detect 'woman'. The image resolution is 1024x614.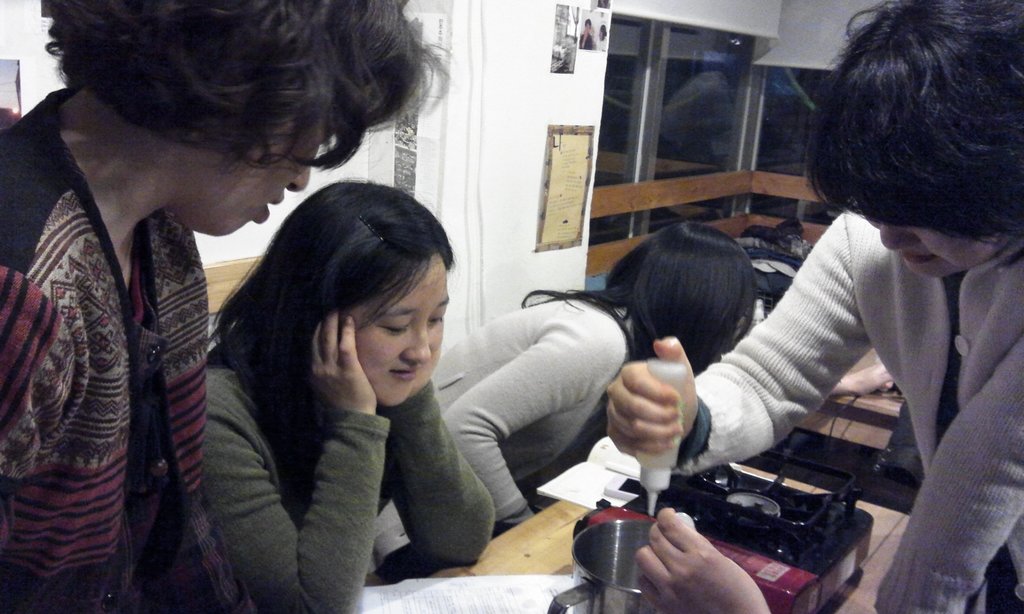
0:0:460:613.
